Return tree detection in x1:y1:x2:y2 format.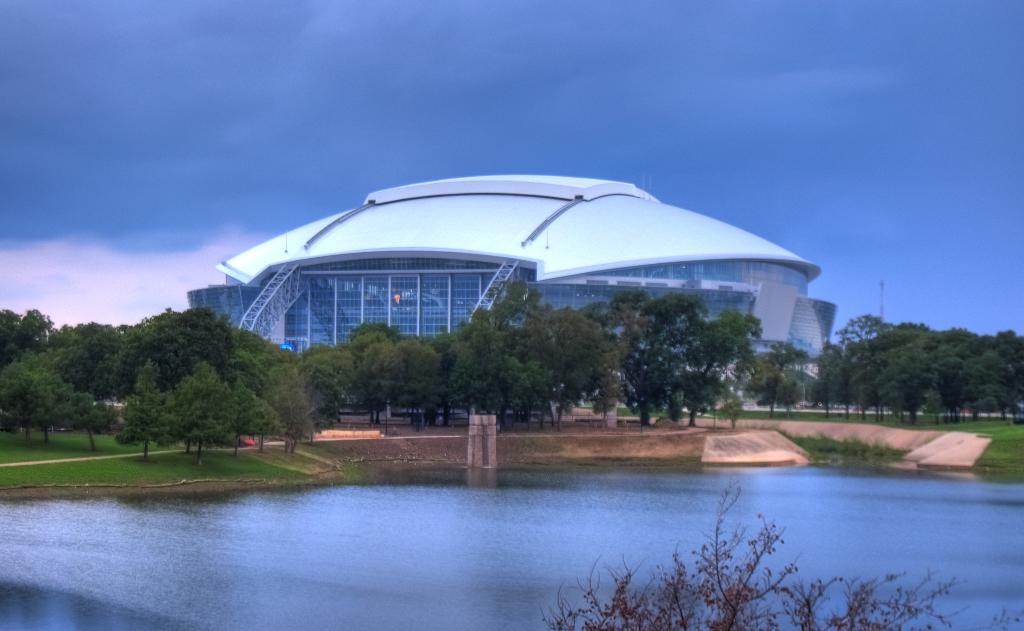
166:355:282:463.
